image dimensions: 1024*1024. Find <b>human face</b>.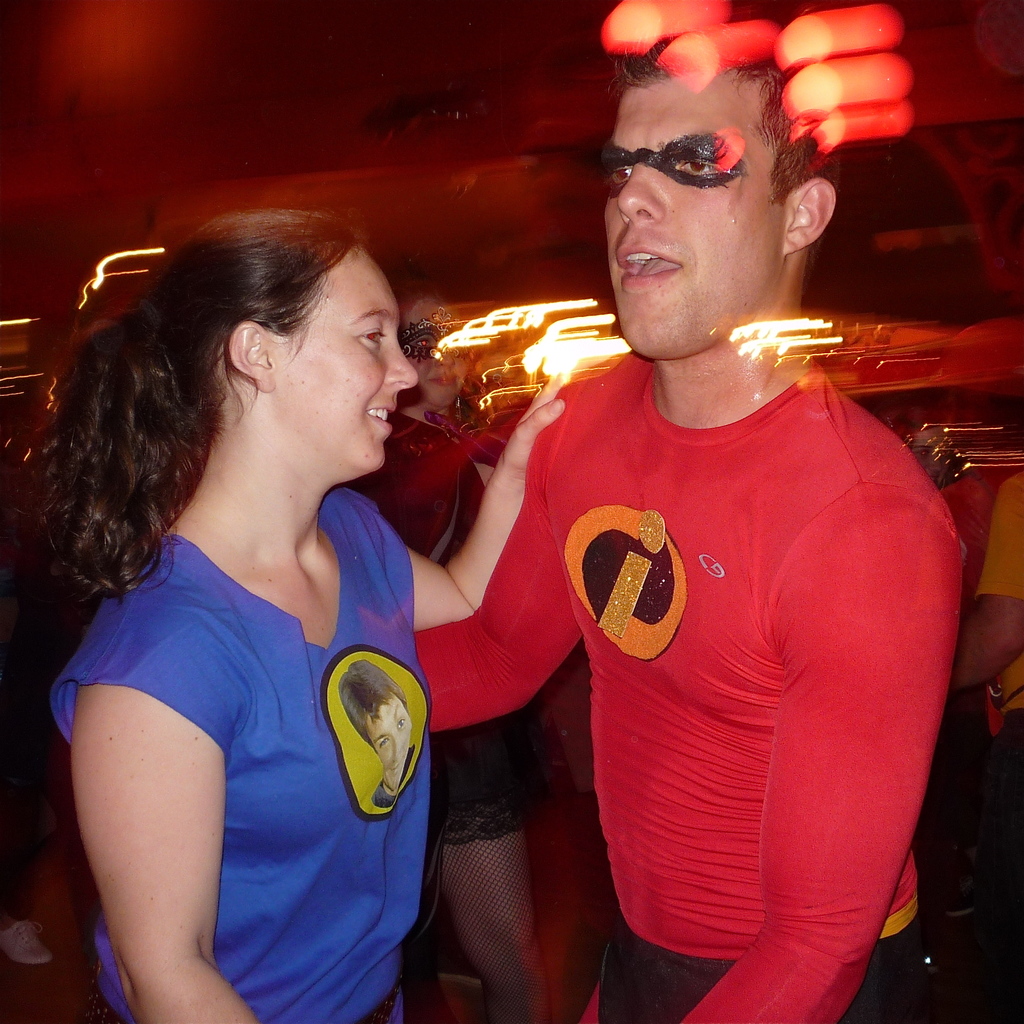
{"left": 277, "top": 245, "right": 424, "bottom": 469}.
